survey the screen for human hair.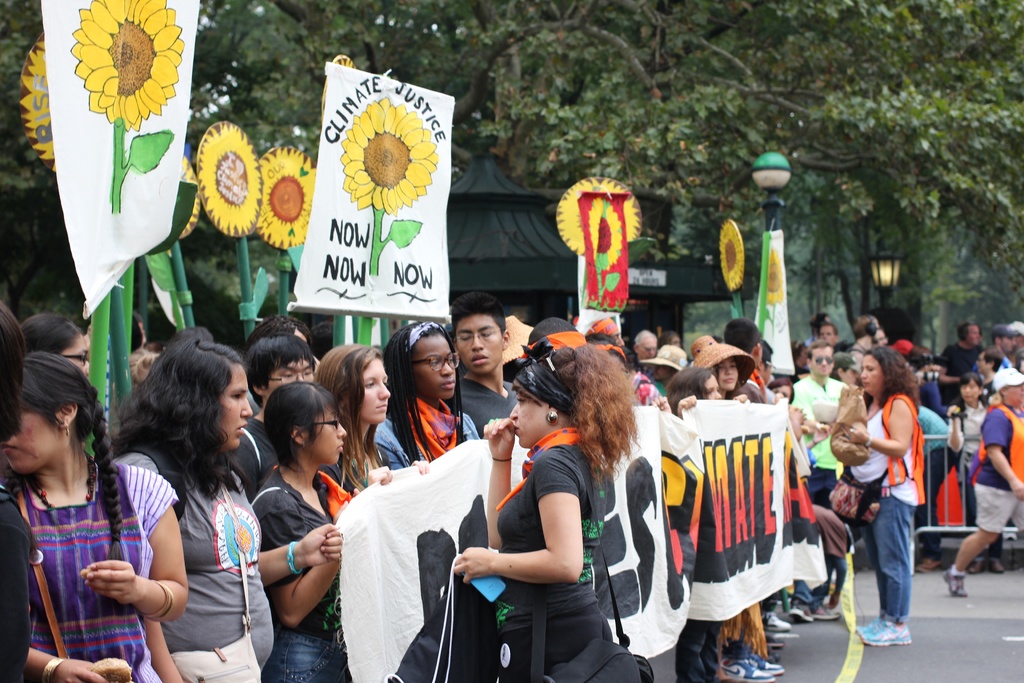
Survey found: crop(25, 312, 86, 352).
